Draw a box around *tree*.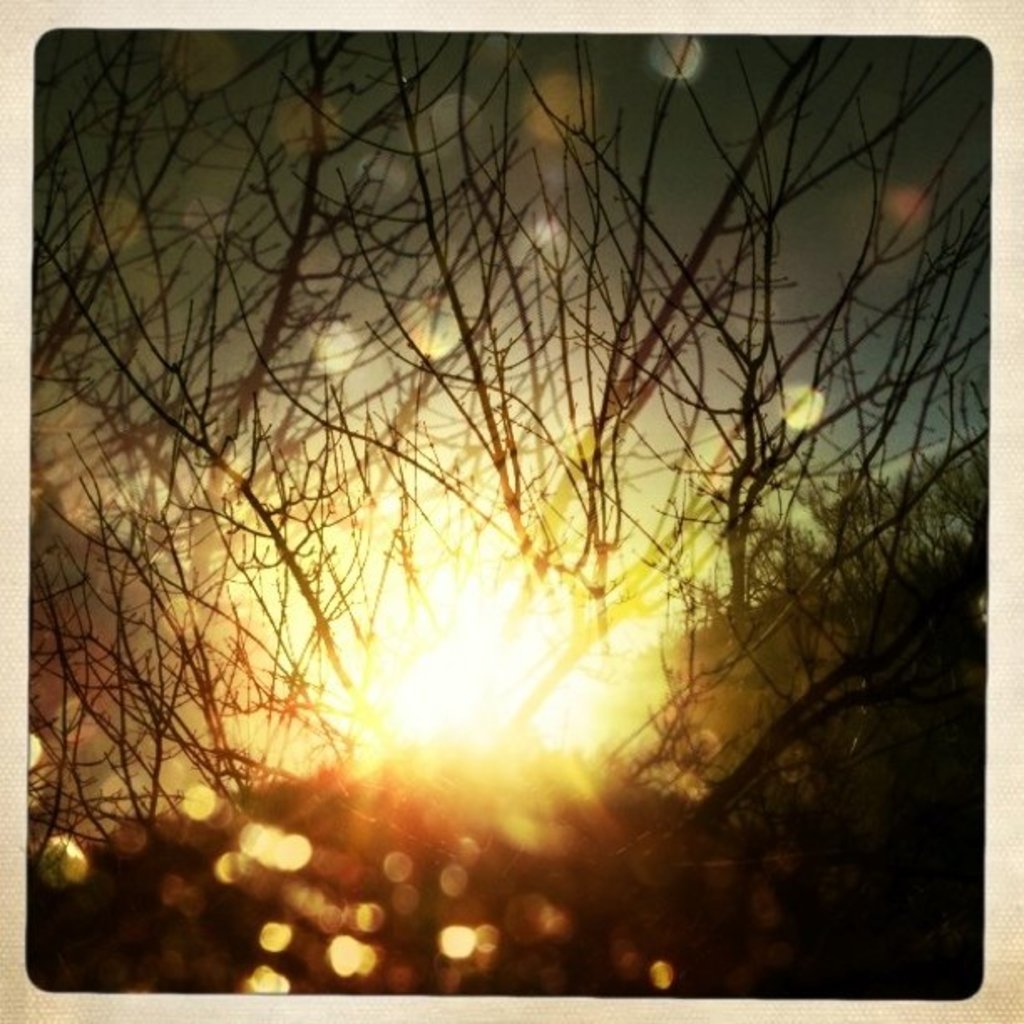
32,30,987,999.
